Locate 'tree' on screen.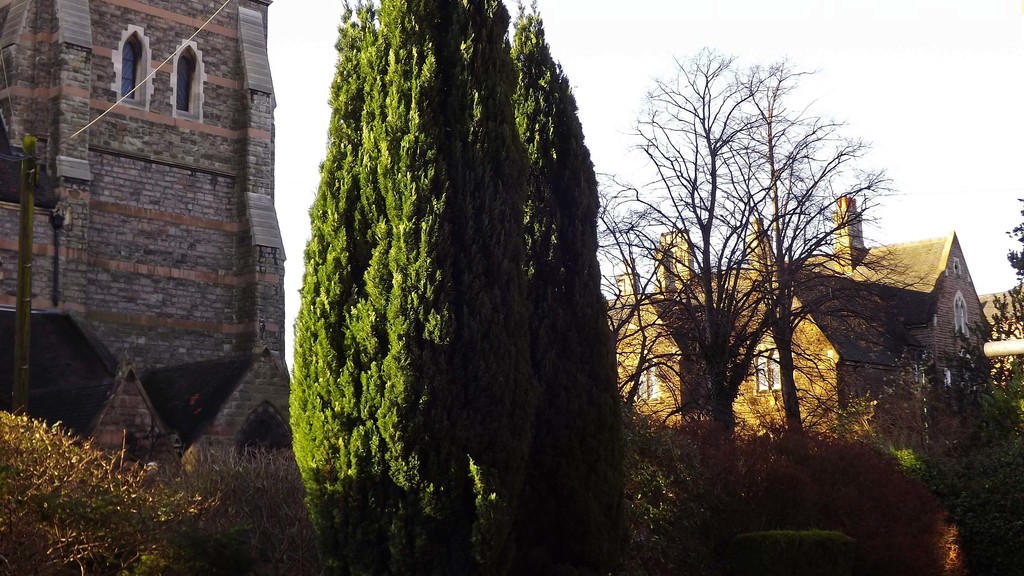
On screen at x1=286, y1=0, x2=621, y2=575.
